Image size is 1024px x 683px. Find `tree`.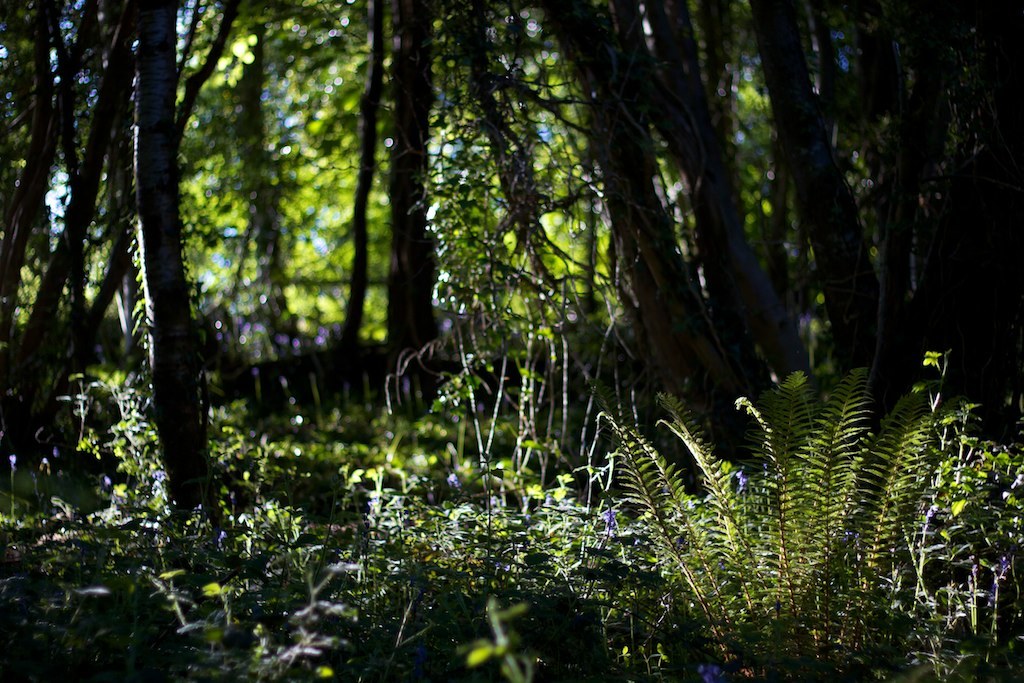
select_region(333, 0, 474, 388).
